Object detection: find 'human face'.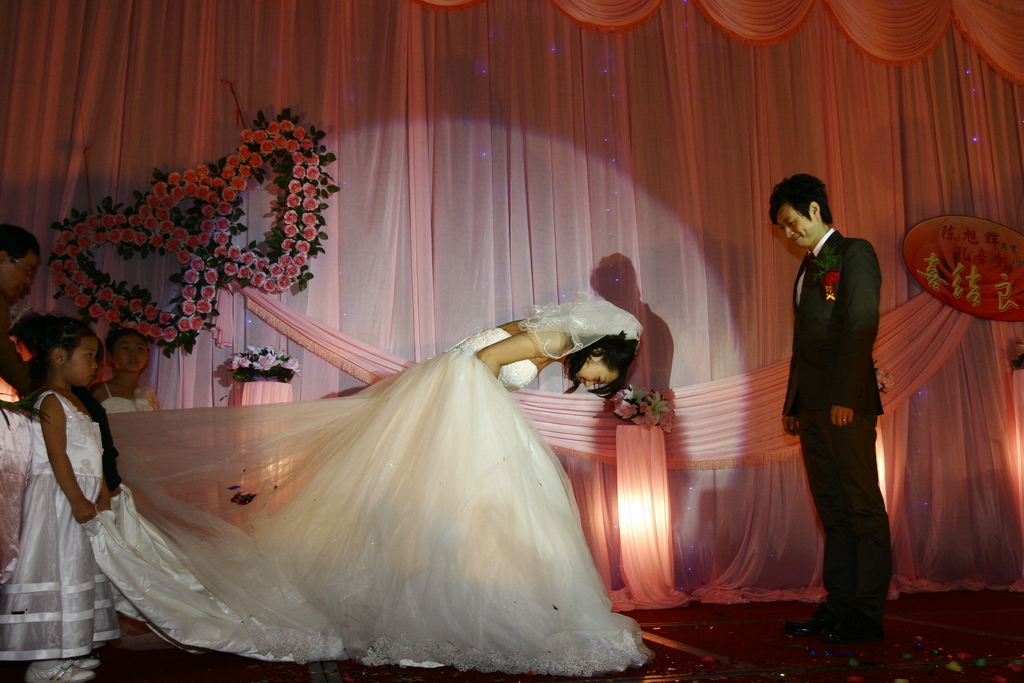
[left=0, top=252, right=33, bottom=297].
